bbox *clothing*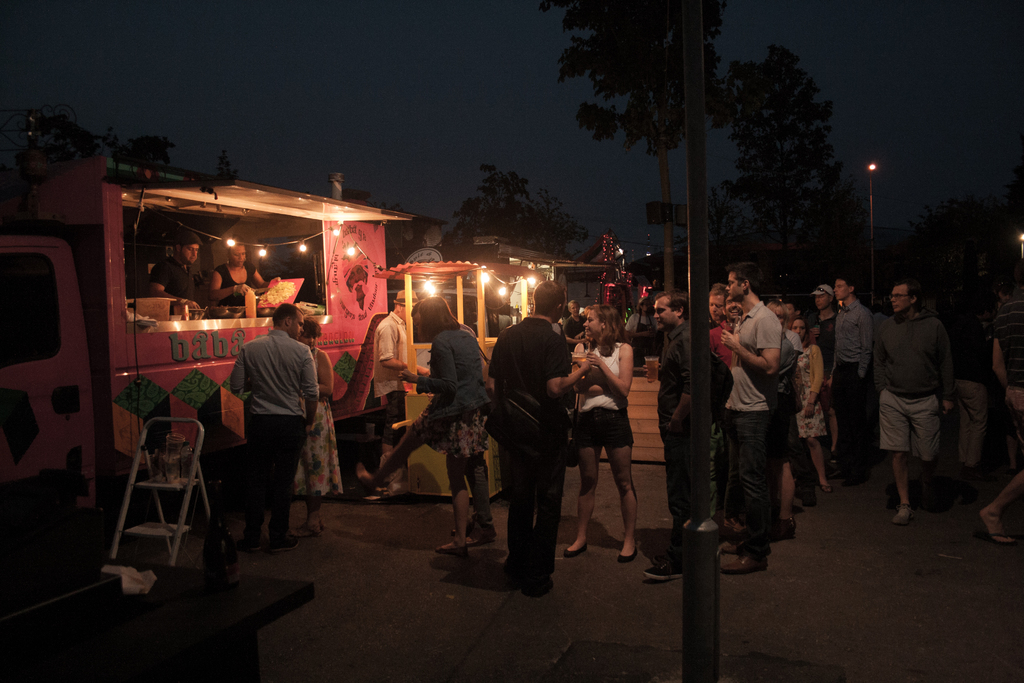
left=487, top=315, right=580, bottom=589
